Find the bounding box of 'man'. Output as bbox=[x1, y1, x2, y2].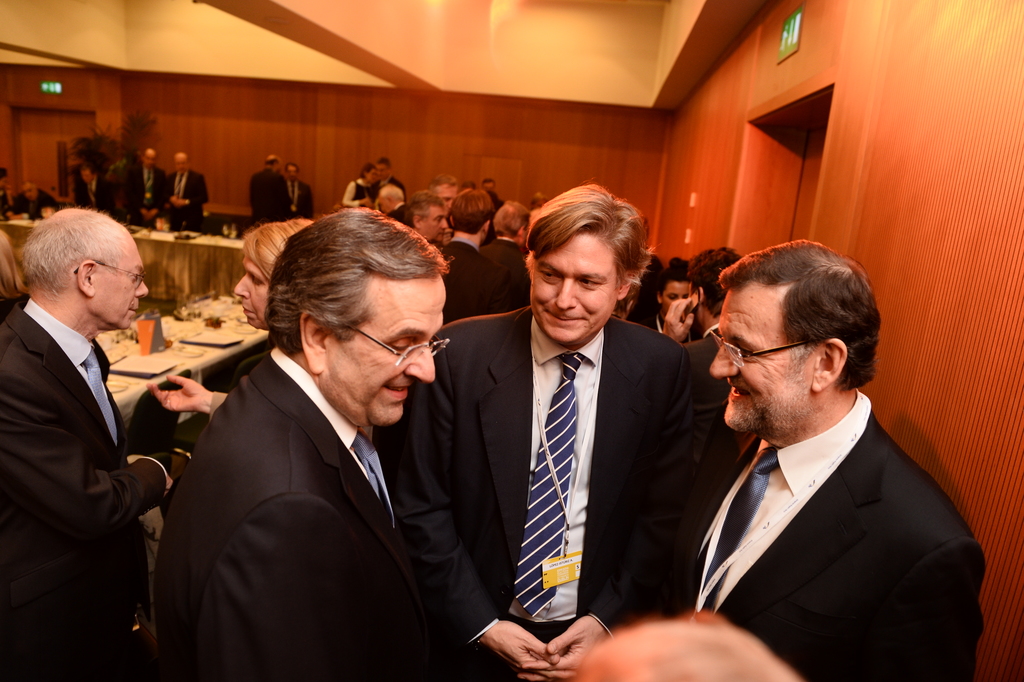
bbox=[0, 209, 187, 681].
